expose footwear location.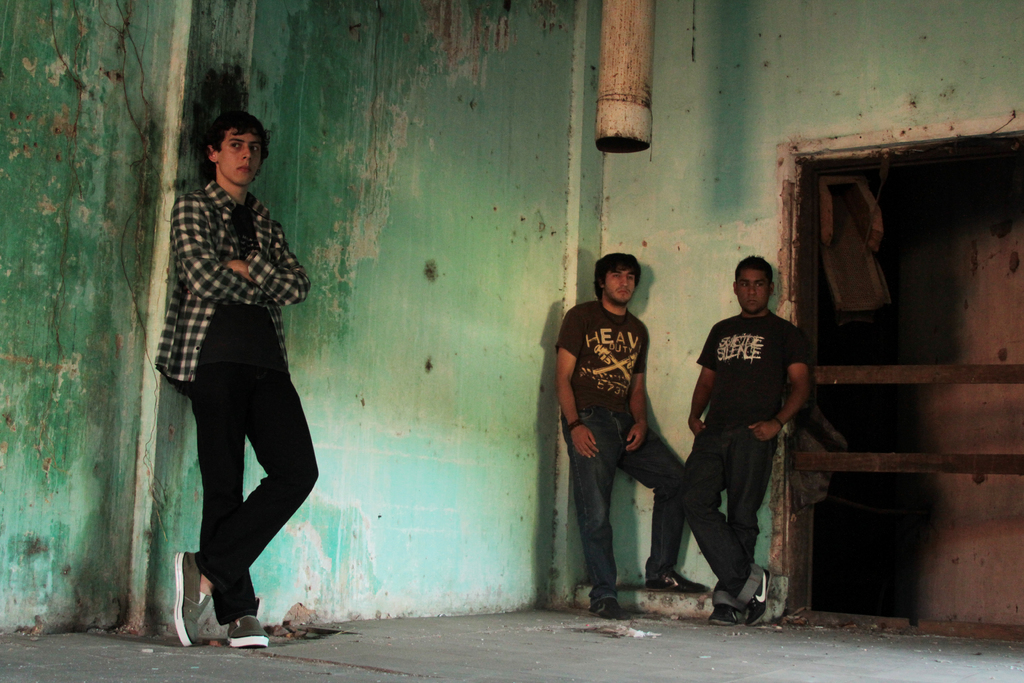
Exposed at l=167, t=542, r=219, b=654.
